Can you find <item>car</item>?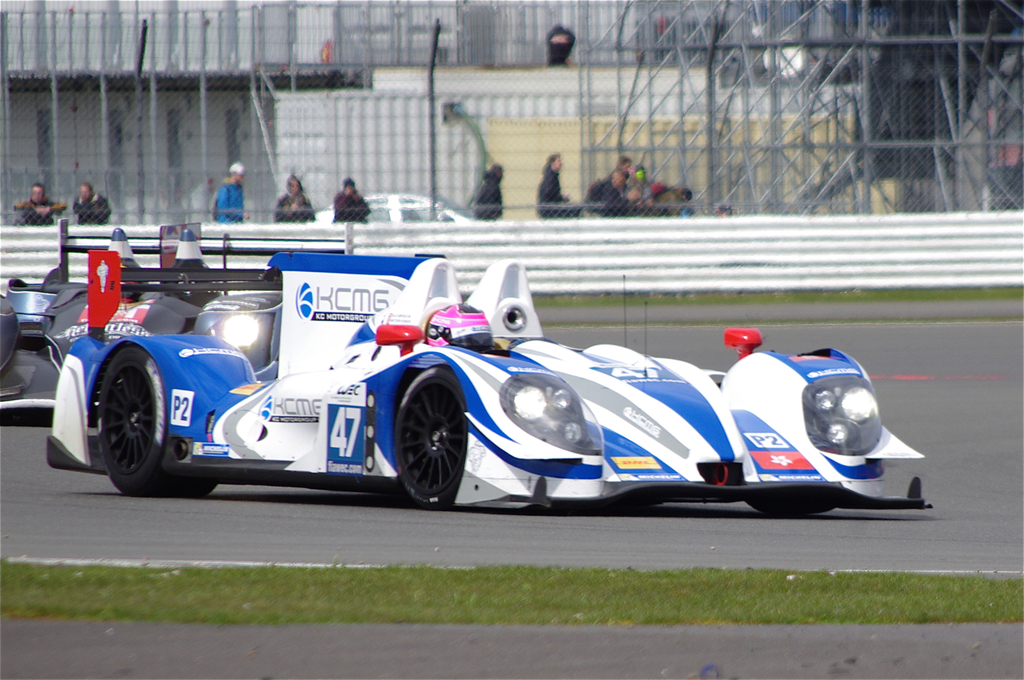
Yes, bounding box: pyautogui.locateOnScreen(0, 219, 328, 412).
